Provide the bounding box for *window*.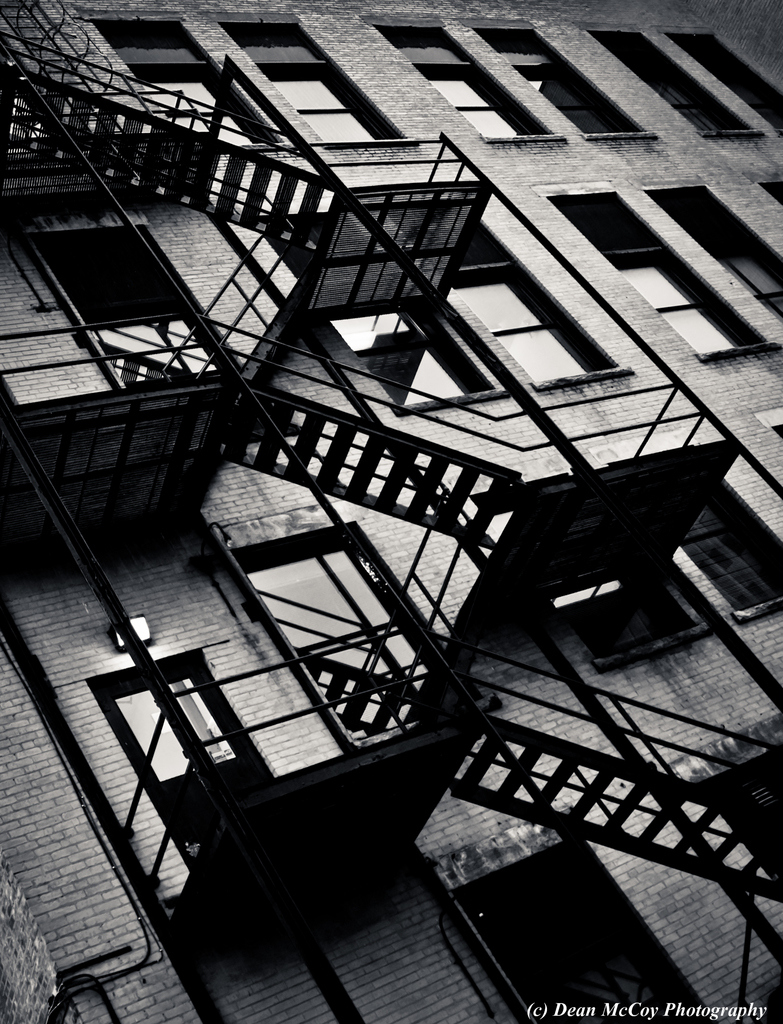
Rect(467, 834, 720, 1023).
